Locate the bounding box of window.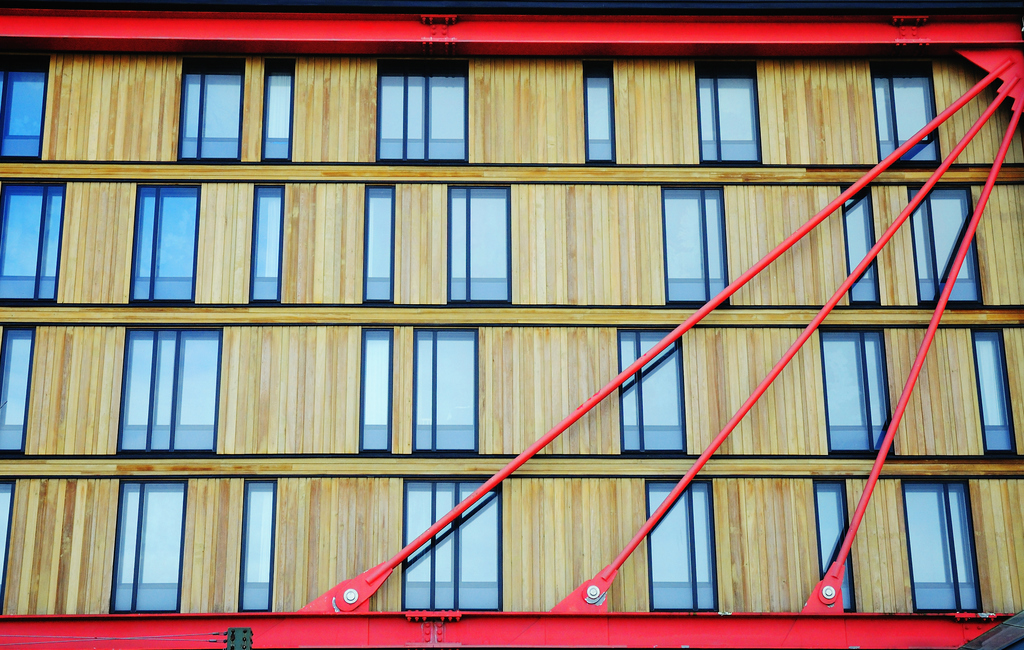
Bounding box: 694/54/757/164.
